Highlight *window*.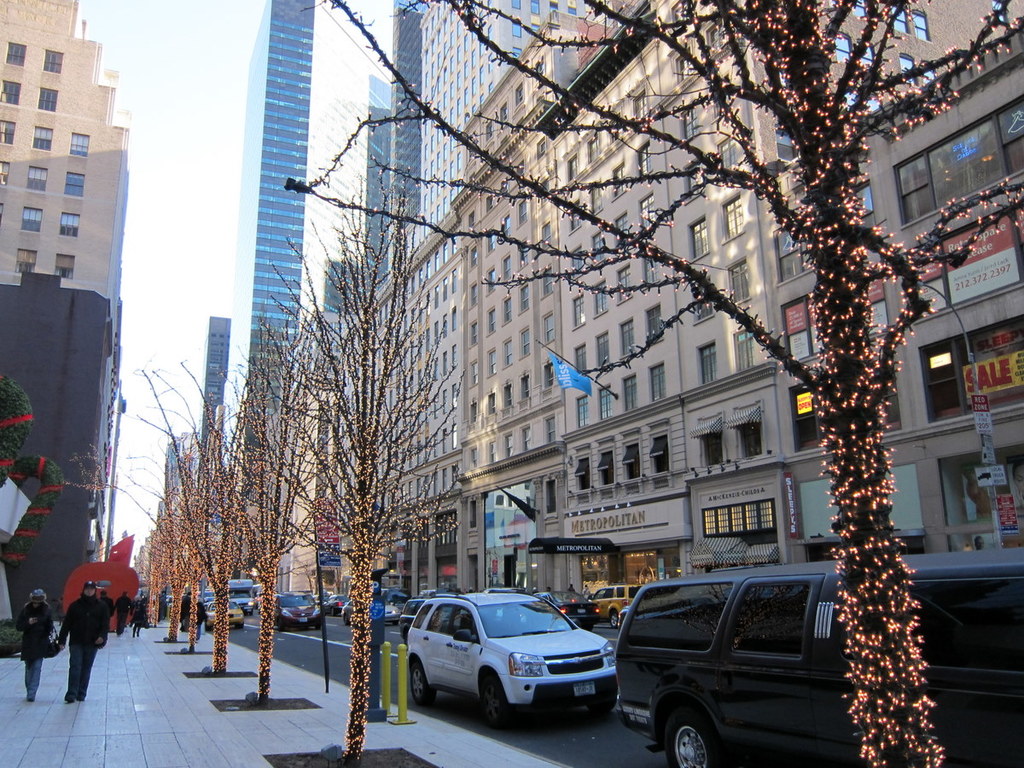
Highlighted region: crop(545, 415, 556, 440).
